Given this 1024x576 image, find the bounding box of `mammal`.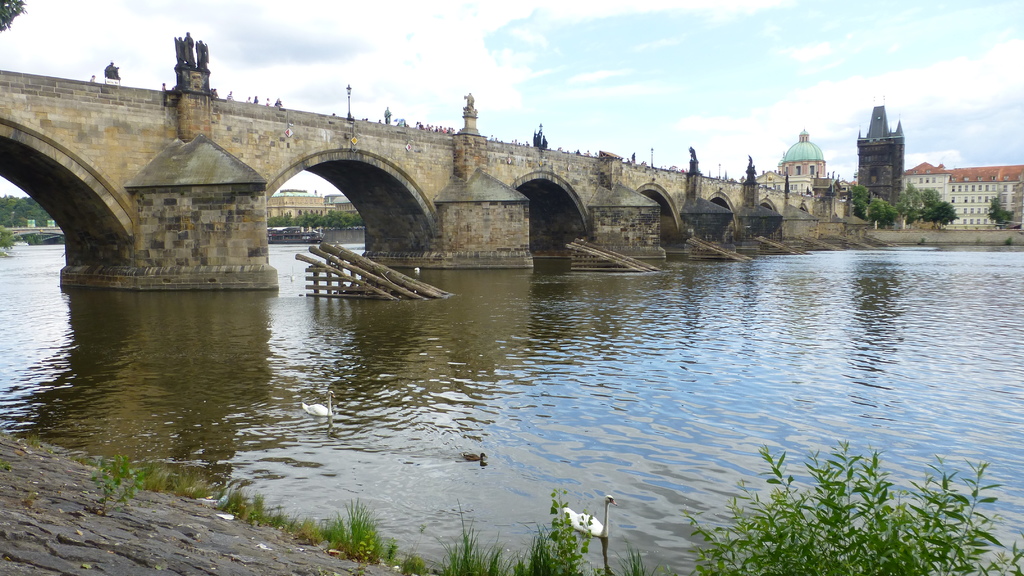
left=210, top=87, right=211, bottom=97.
